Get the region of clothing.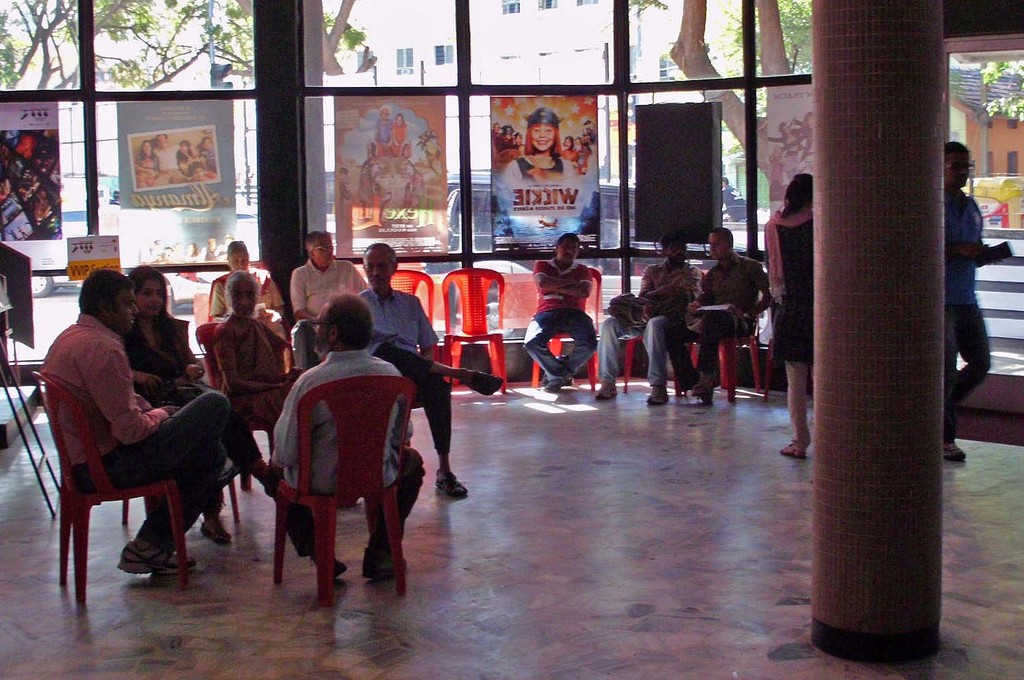
294, 252, 371, 352.
